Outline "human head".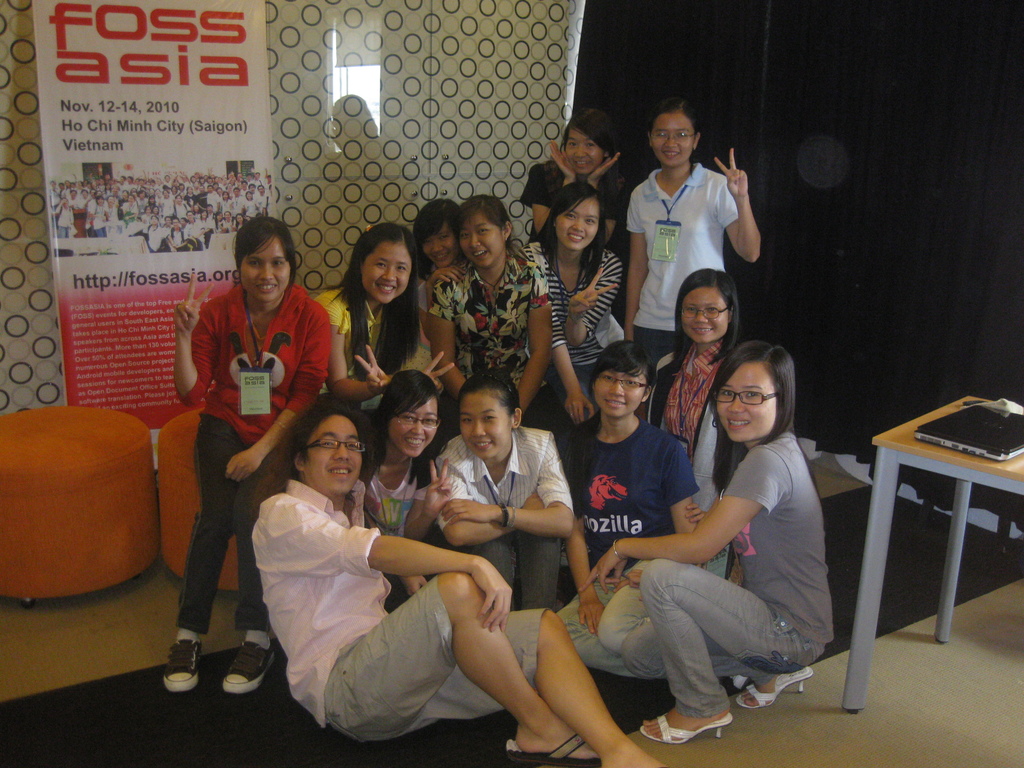
Outline: locate(592, 341, 657, 418).
